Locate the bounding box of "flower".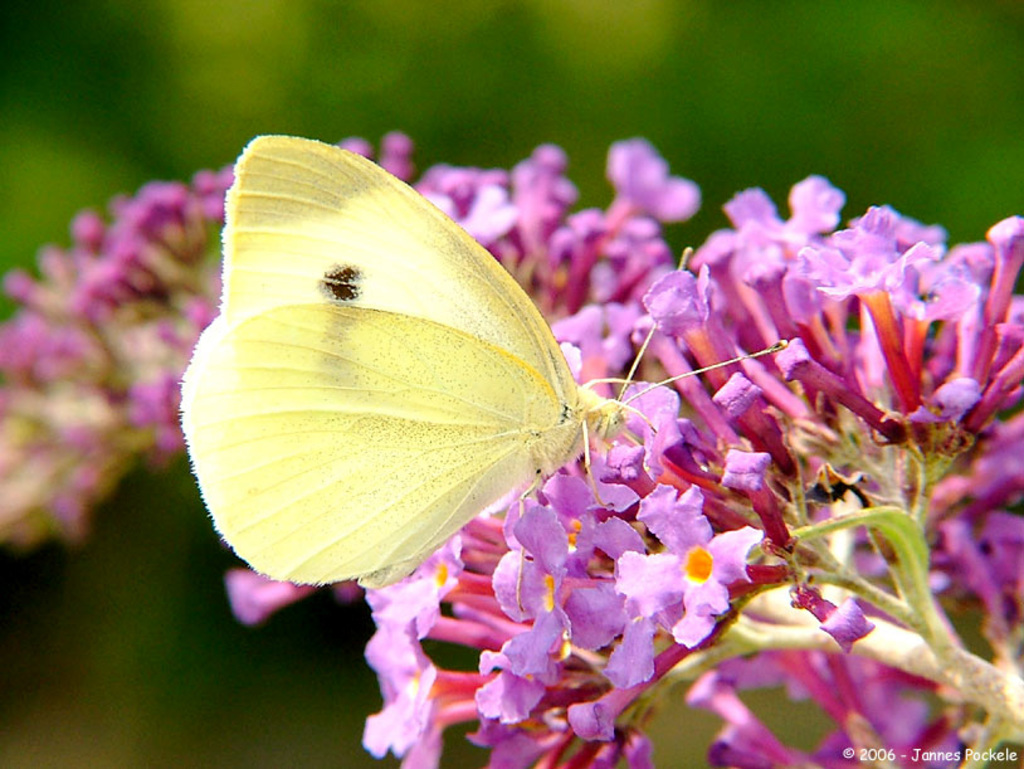
Bounding box: <bbox>609, 485, 759, 656</bbox>.
